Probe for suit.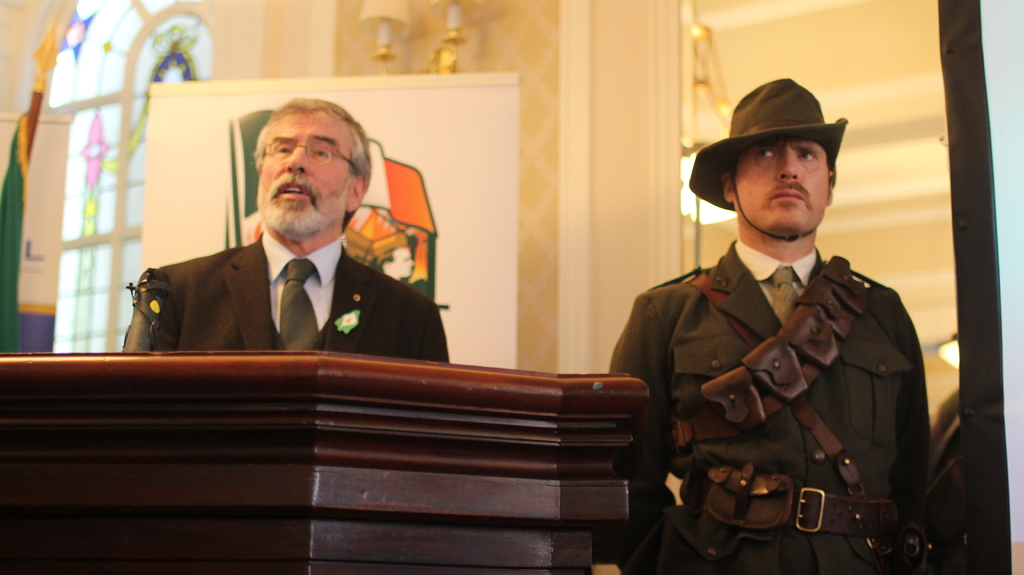
Probe result: {"left": 127, "top": 197, "right": 428, "bottom": 356}.
